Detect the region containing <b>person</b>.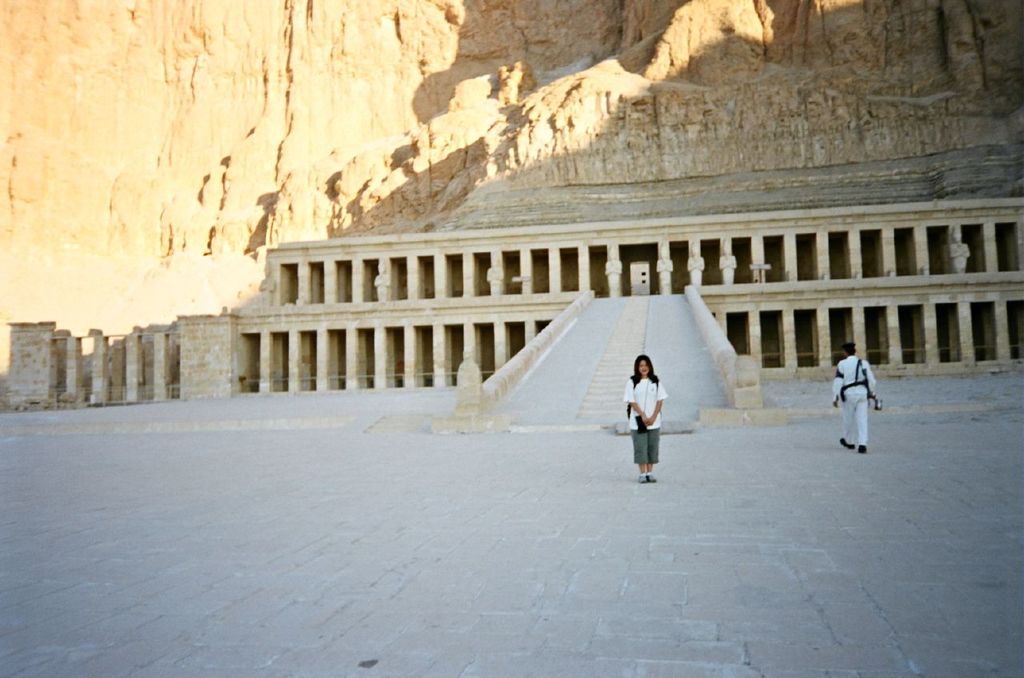
372:255:391:300.
